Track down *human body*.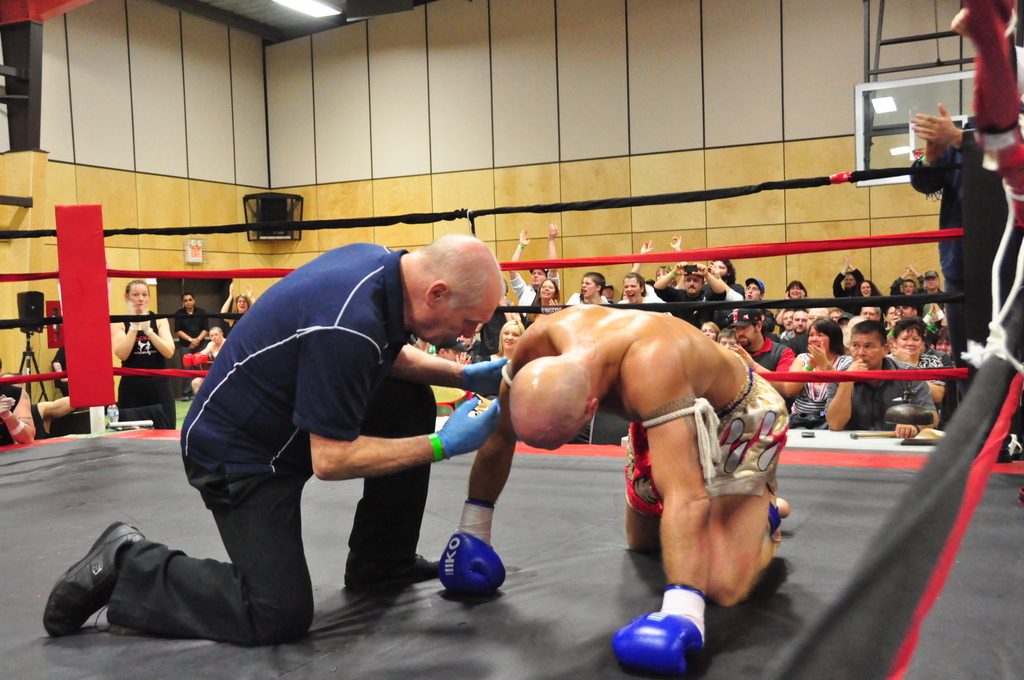
Tracked to region(108, 279, 177, 426).
